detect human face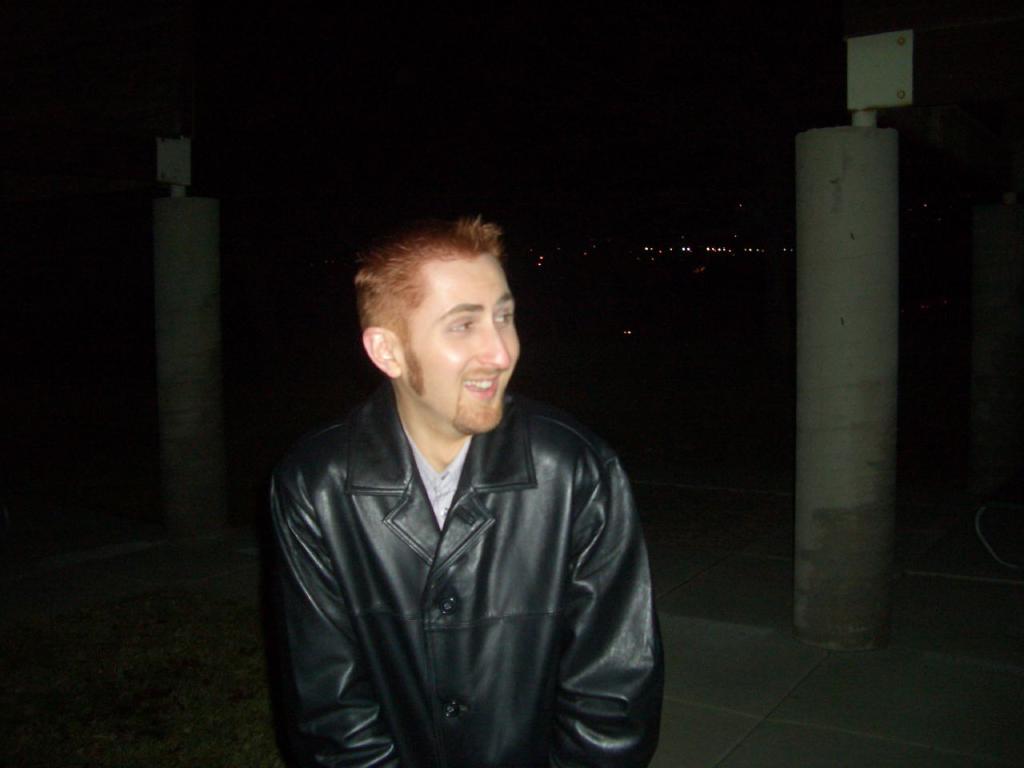
(404, 258, 523, 426)
